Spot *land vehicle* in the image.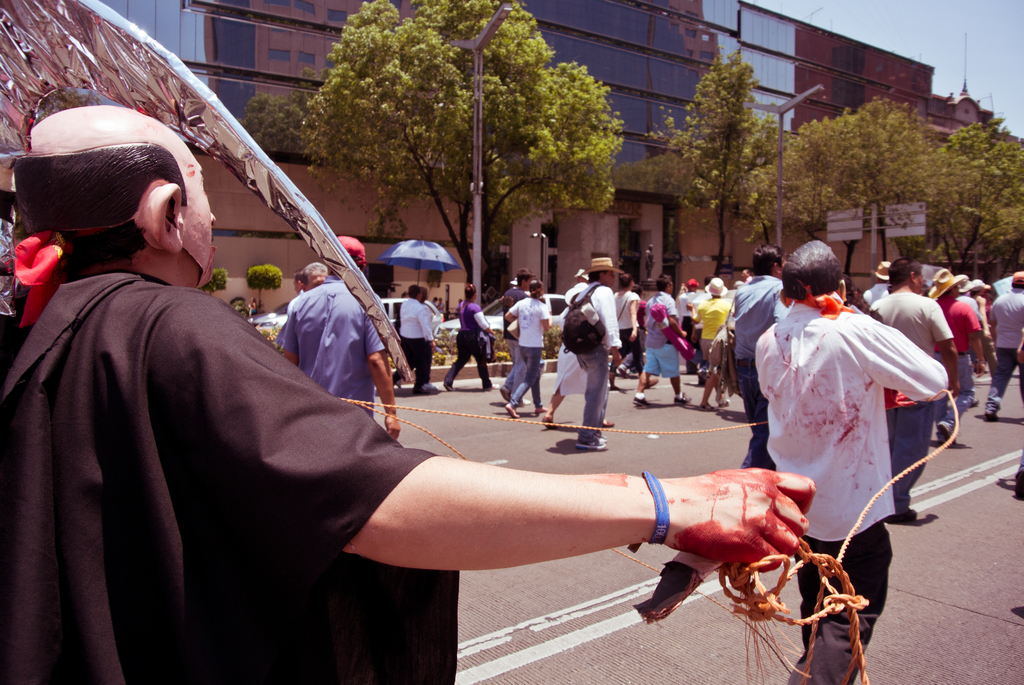
*land vehicle* found at locate(379, 294, 446, 331).
